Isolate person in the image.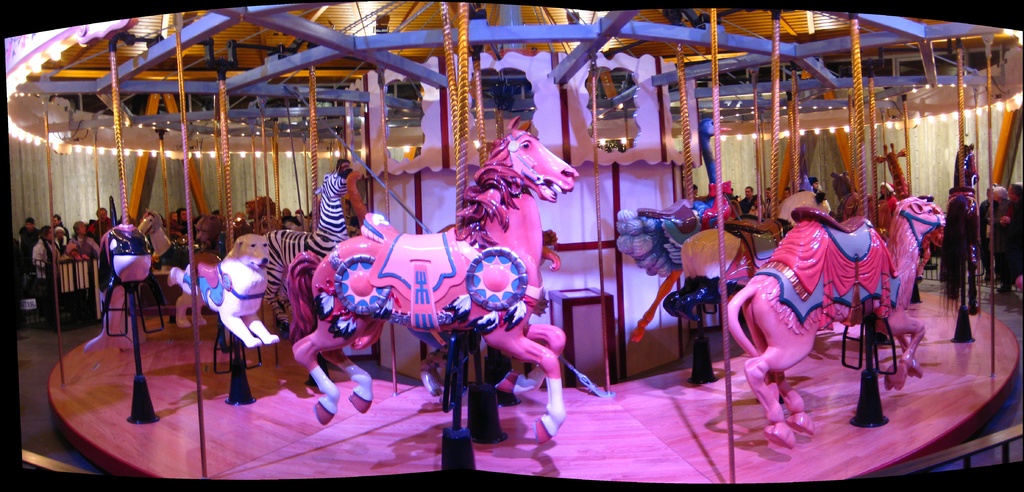
Isolated region: Rect(762, 187, 775, 218).
